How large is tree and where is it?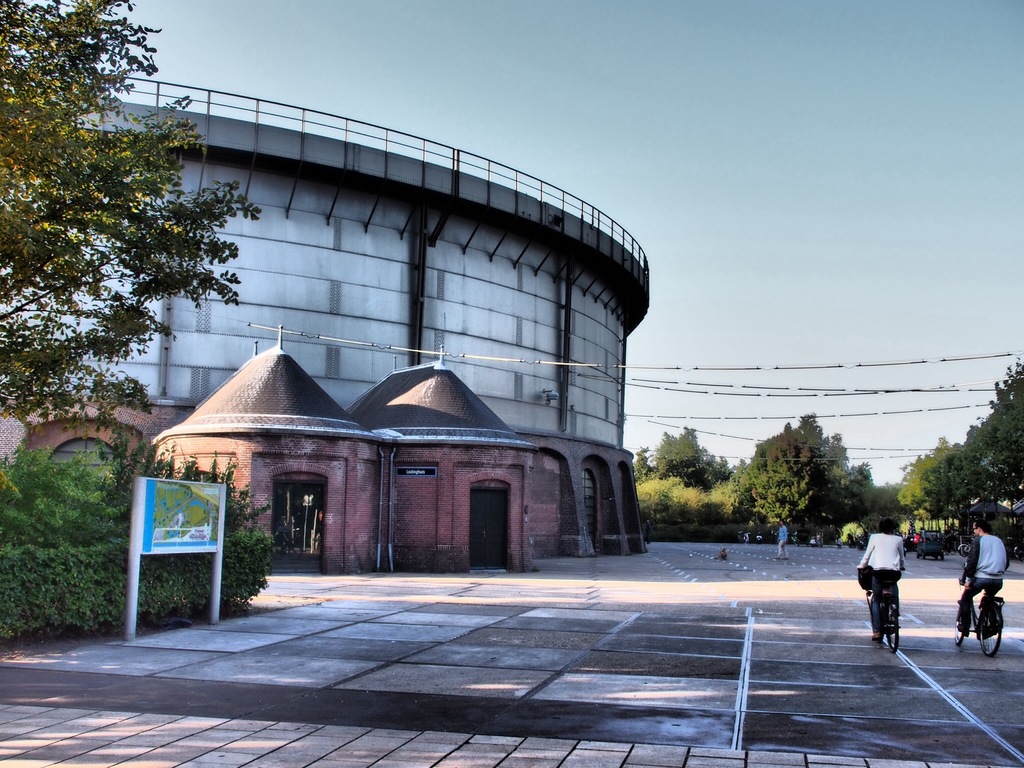
Bounding box: 890, 436, 970, 512.
